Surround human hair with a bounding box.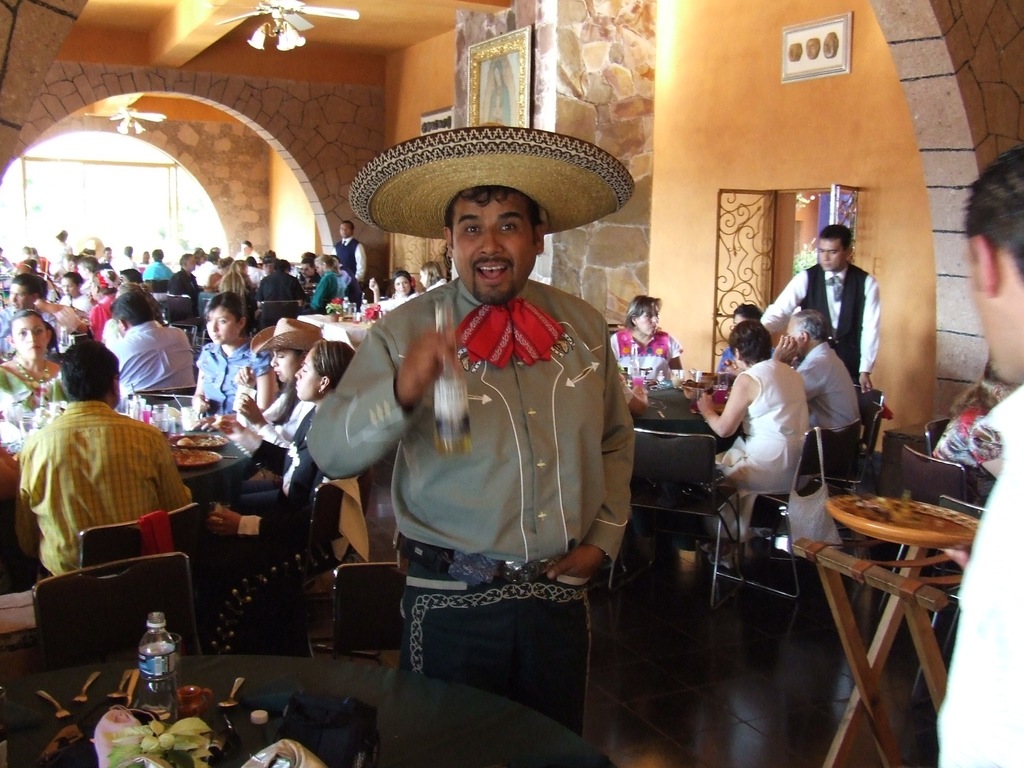
63:270:86:286.
